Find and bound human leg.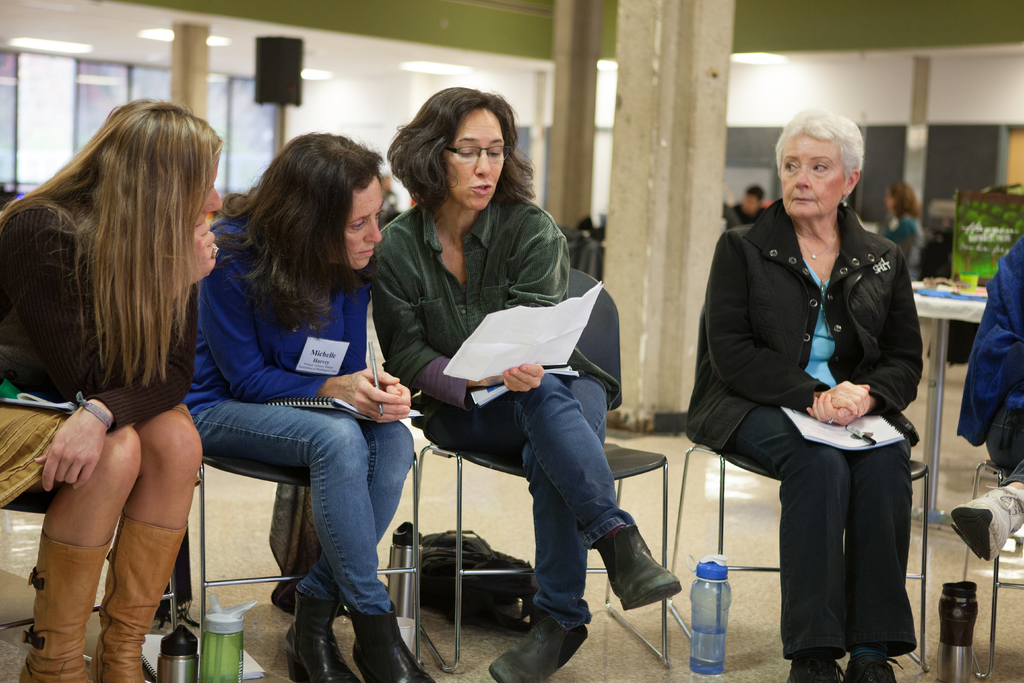
Bound: {"left": 18, "top": 427, "right": 141, "bottom": 682}.
